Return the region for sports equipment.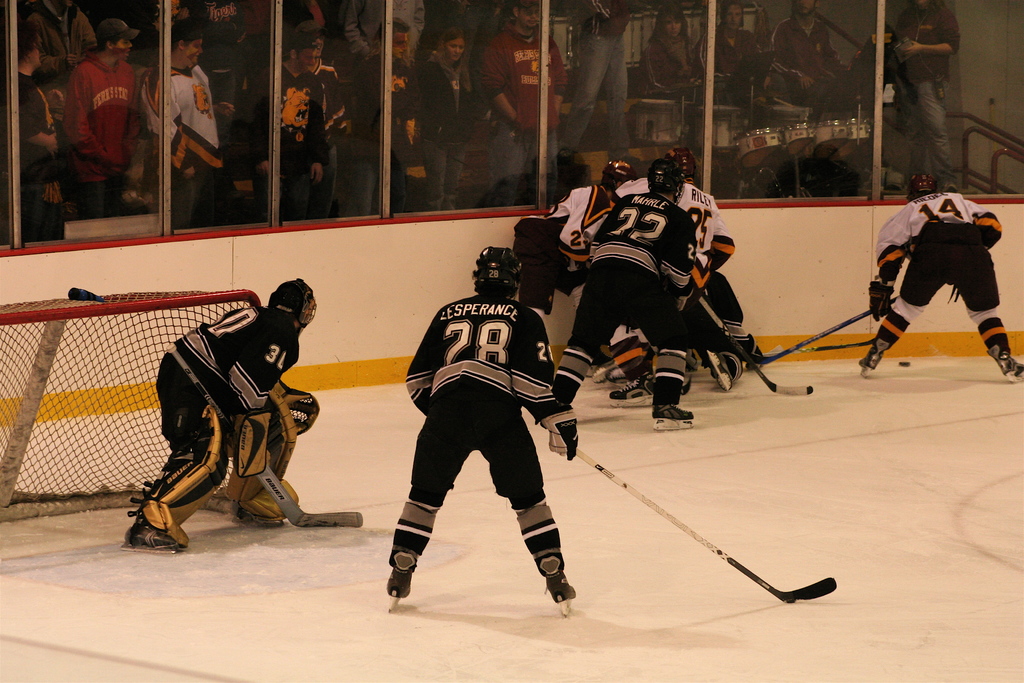
bbox(611, 372, 653, 407).
